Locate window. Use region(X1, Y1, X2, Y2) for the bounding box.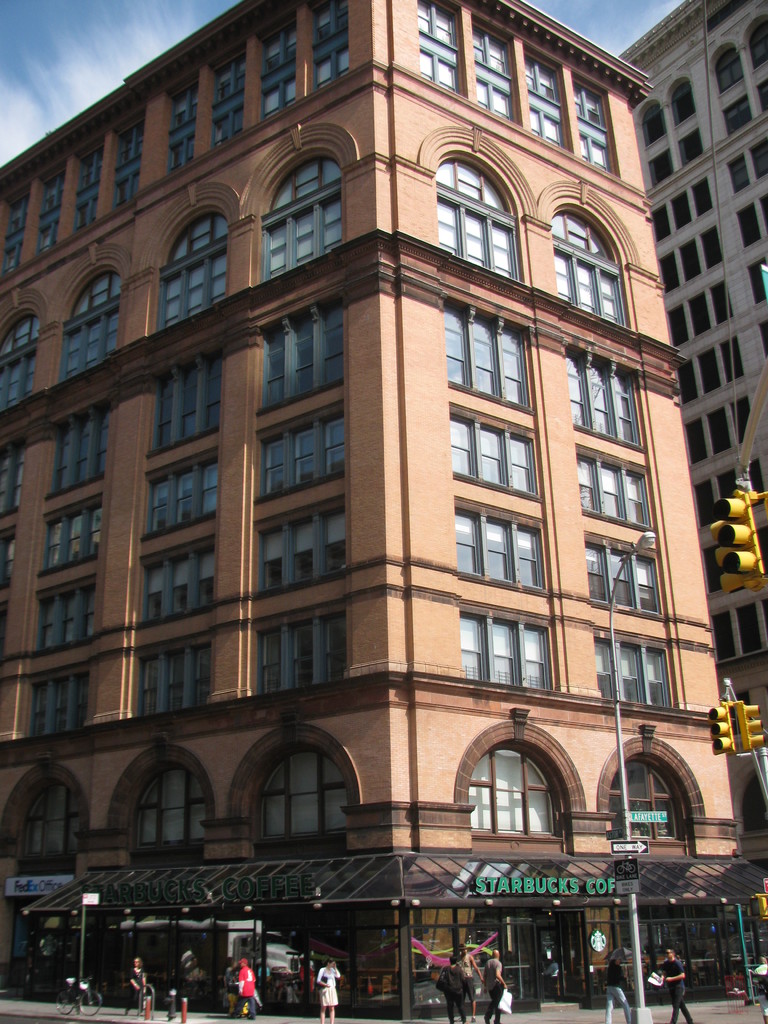
region(136, 540, 221, 625).
